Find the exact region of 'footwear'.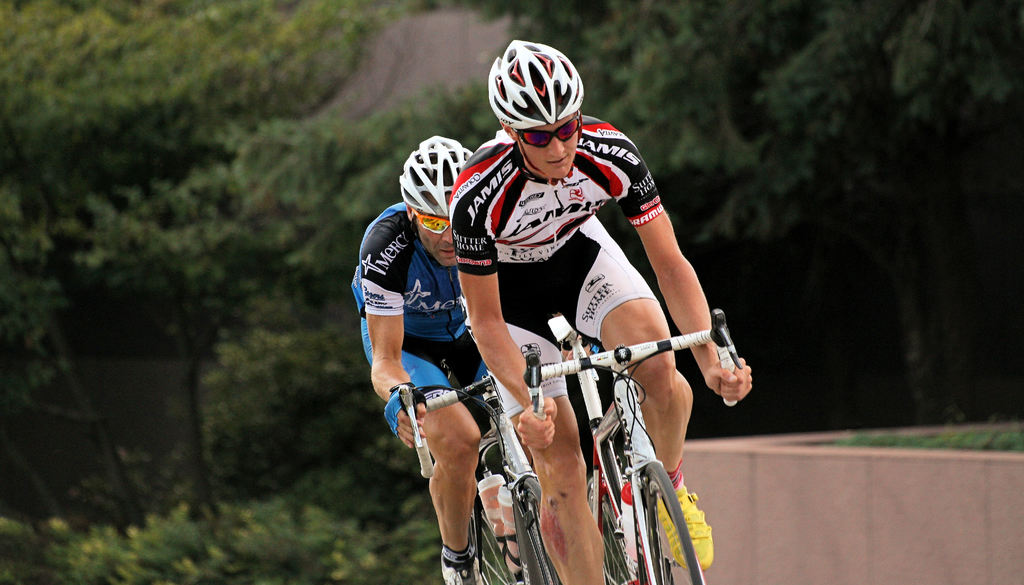
Exact region: x1=442 y1=556 x2=477 y2=584.
